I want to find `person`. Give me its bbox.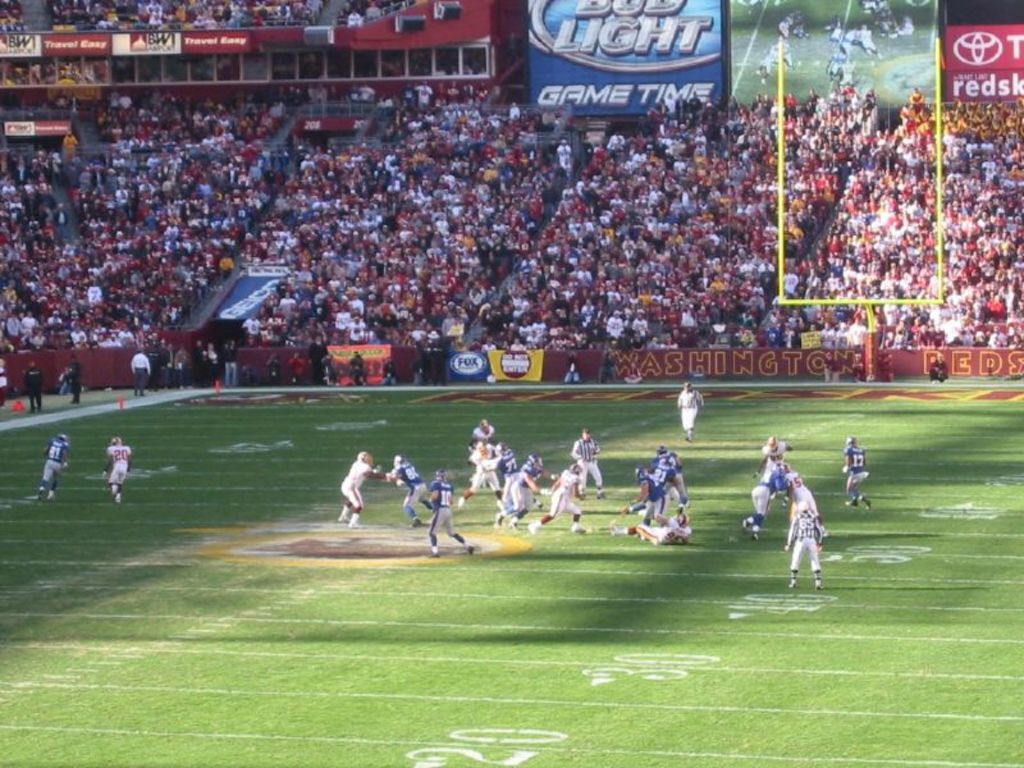
BBox(419, 468, 474, 557).
